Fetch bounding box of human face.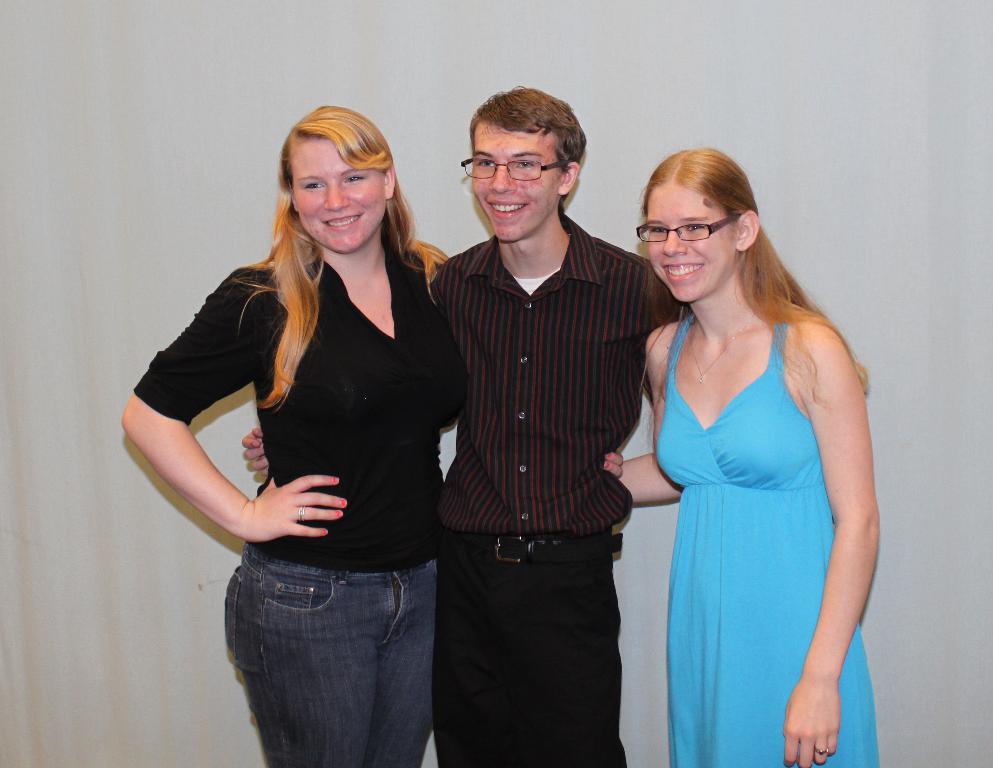
Bbox: x1=297, y1=139, x2=382, y2=249.
